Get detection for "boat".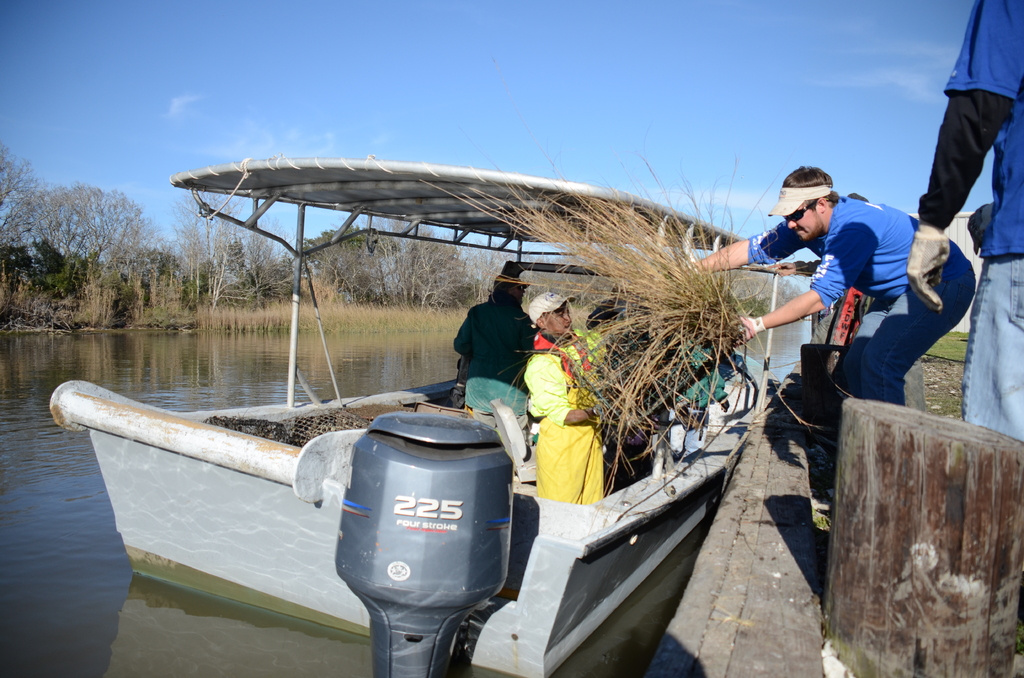
Detection: bbox=[72, 139, 824, 635].
